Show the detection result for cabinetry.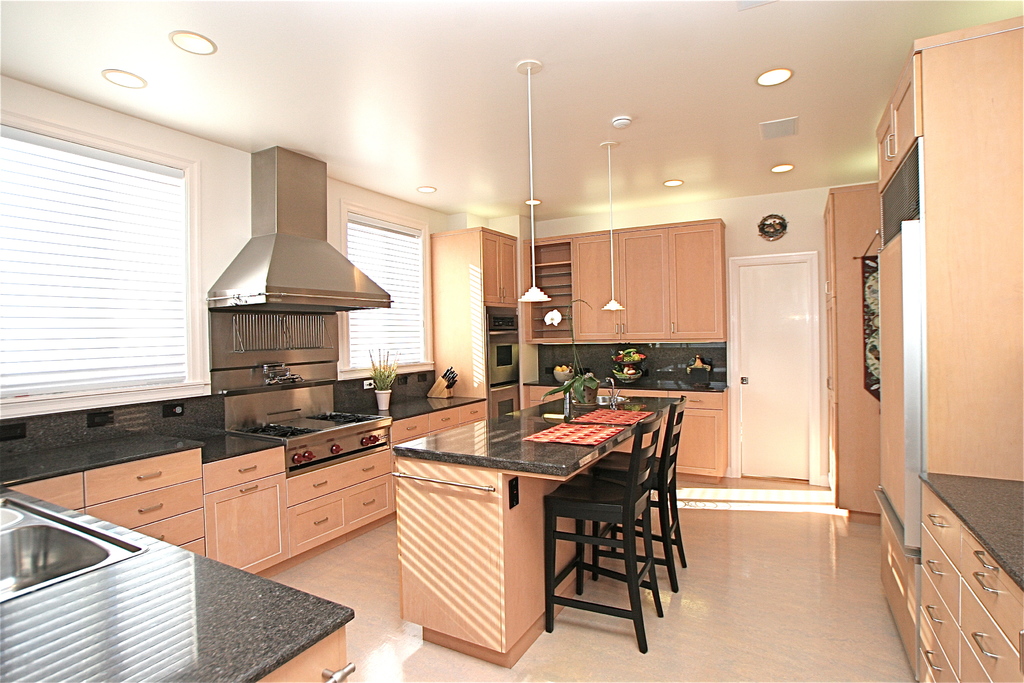
left=875, top=55, right=919, bottom=190.
